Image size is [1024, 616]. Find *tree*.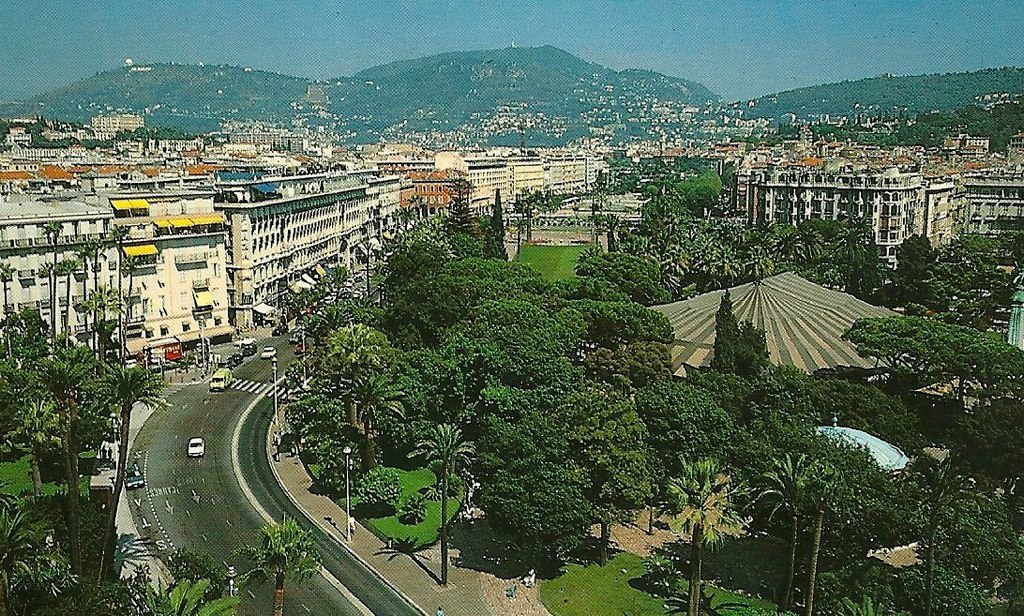
pyautogui.locateOnScreen(0, 396, 27, 461).
